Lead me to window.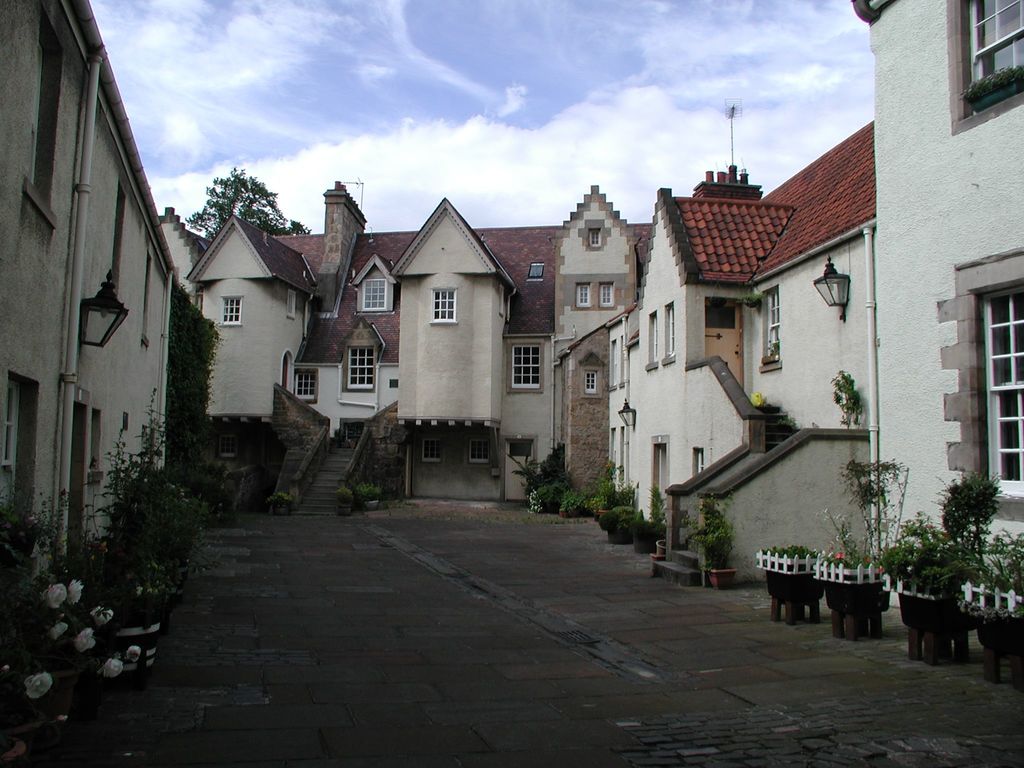
Lead to {"left": 0, "top": 373, "right": 42, "bottom": 522}.
